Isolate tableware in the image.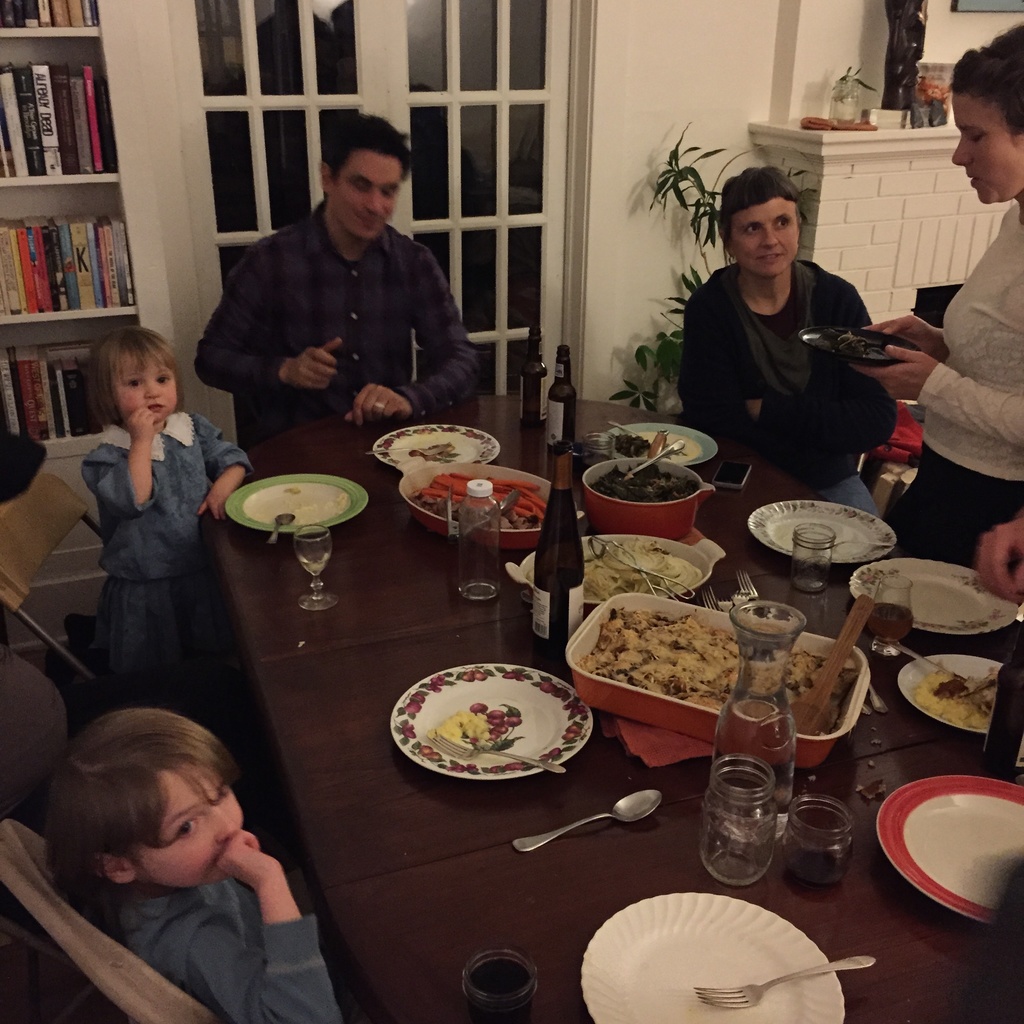
Isolated region: rect(697, 957, 879, 1008).
